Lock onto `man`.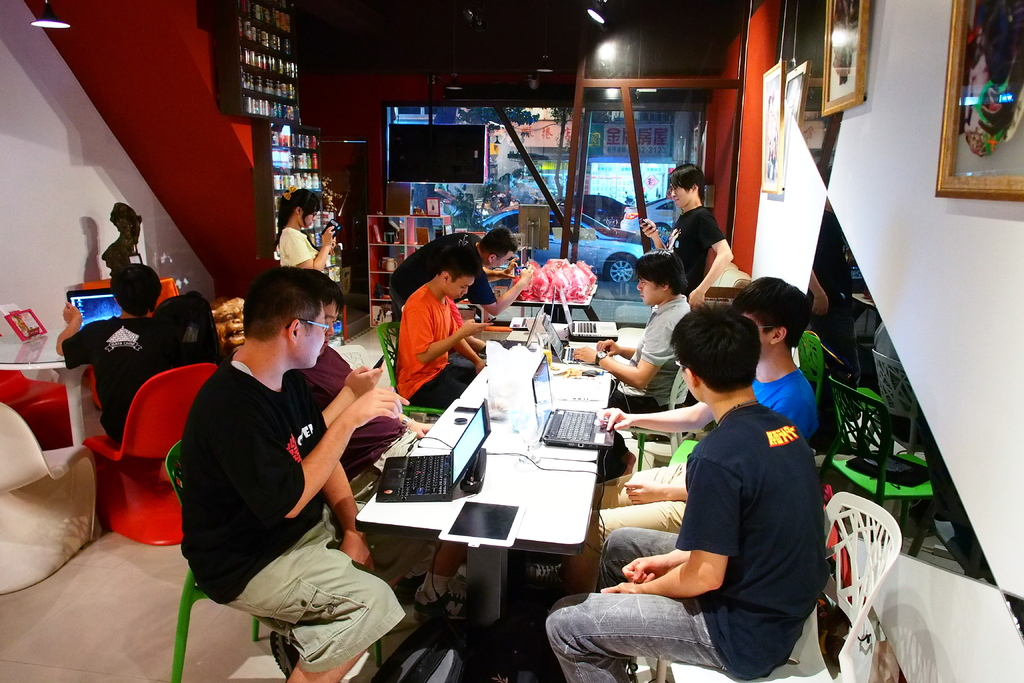
Locked: [387,228,535,316].
